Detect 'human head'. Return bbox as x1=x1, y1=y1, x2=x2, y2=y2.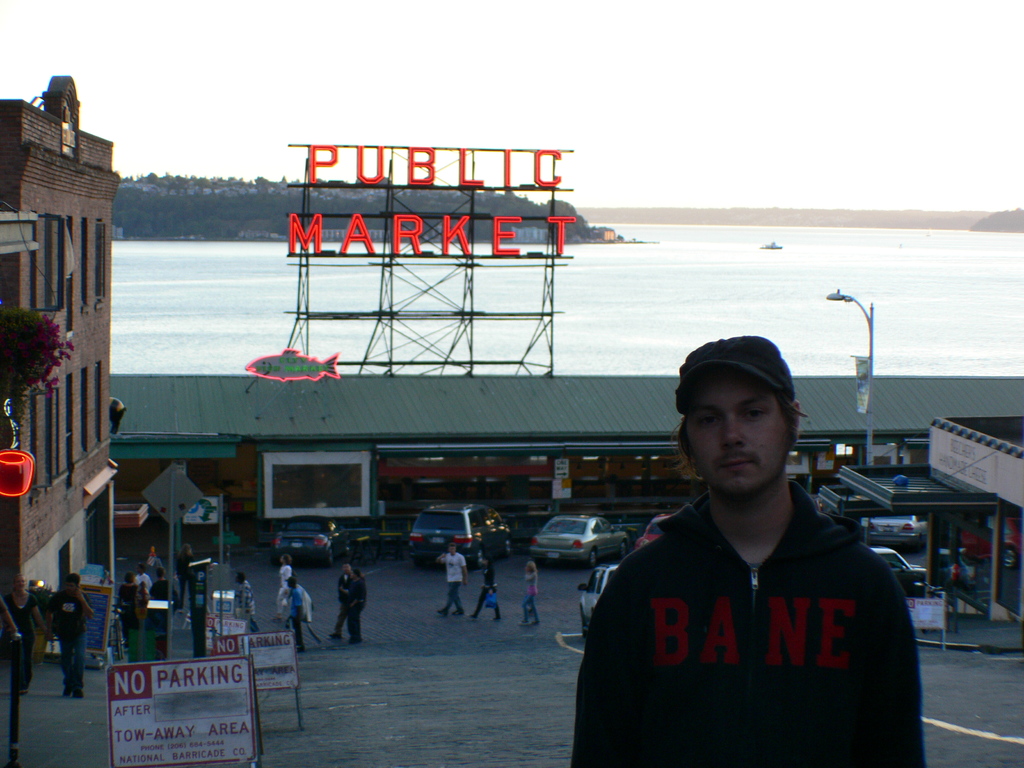
x1=285, y1=575, x2=295, y2=588.
